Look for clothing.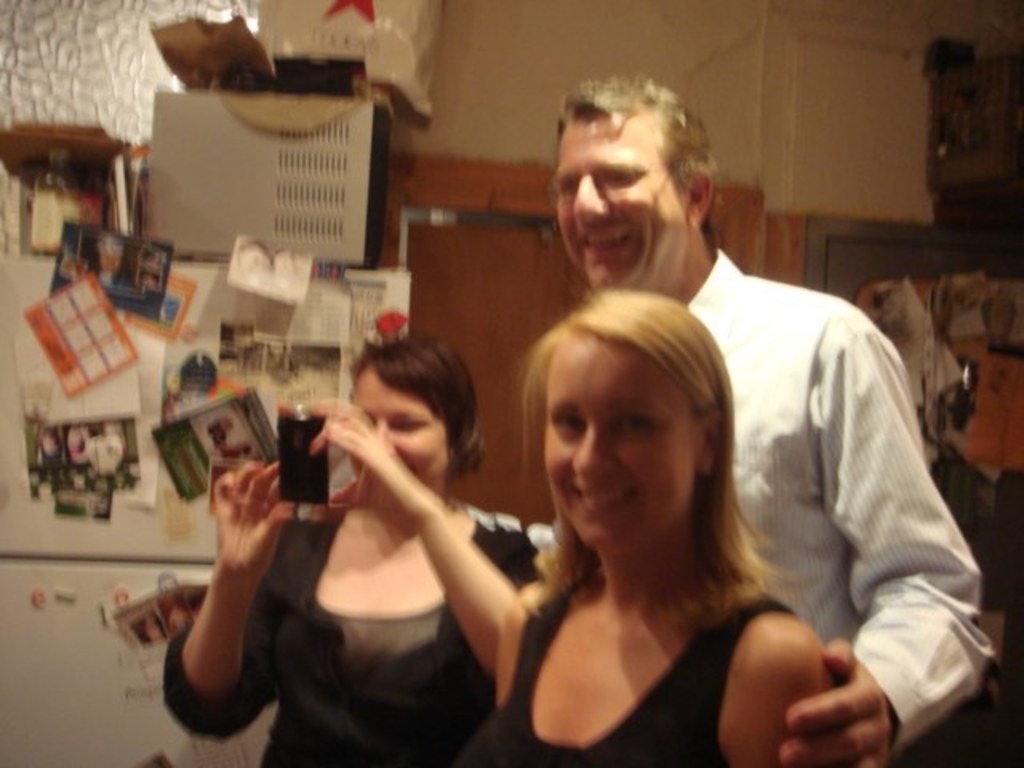
Found: [658, 187, 976, 757].
